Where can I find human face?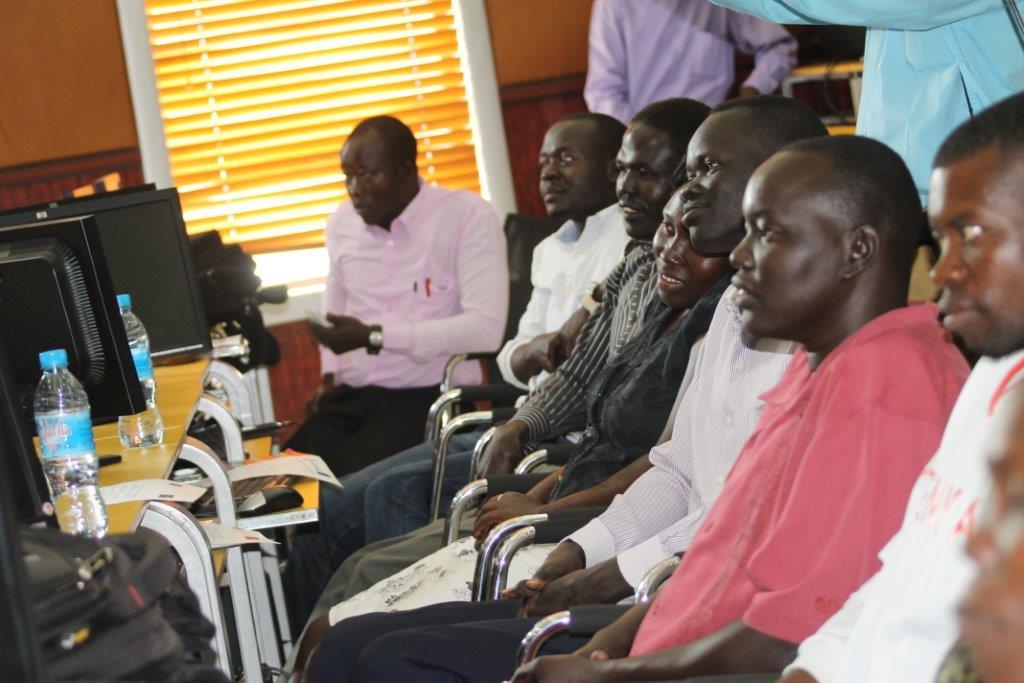
You can find it at x1=647 y1=192 x2=716 y2=305.
